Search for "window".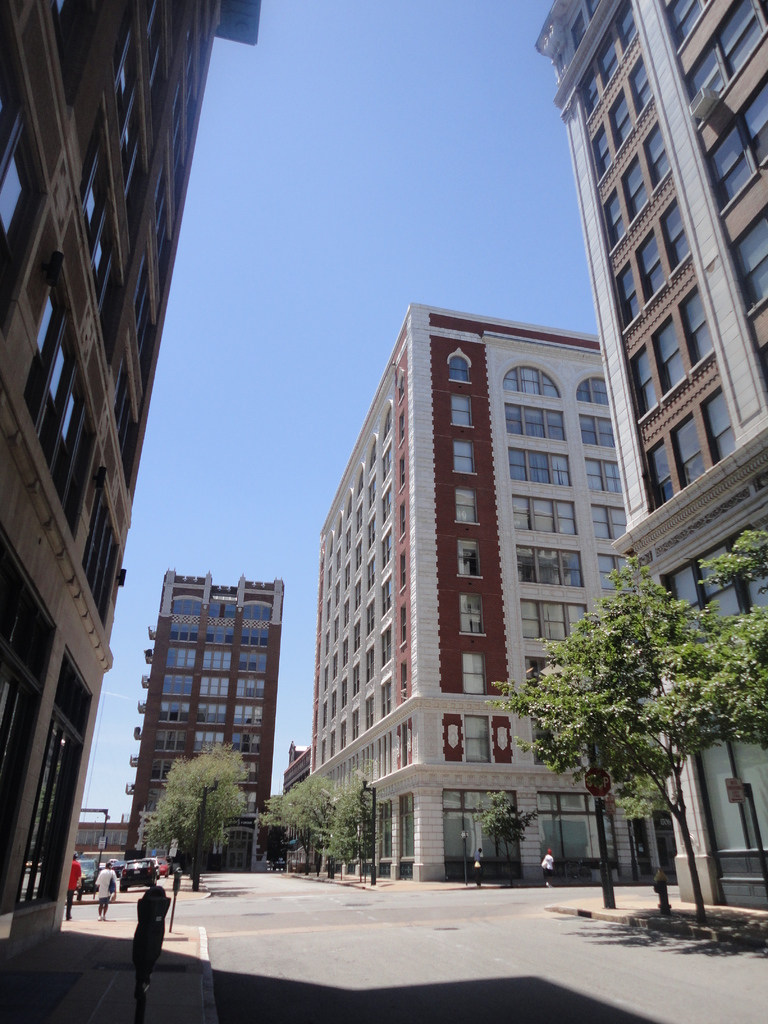
Found at locate(644, 123, 677, 184).
